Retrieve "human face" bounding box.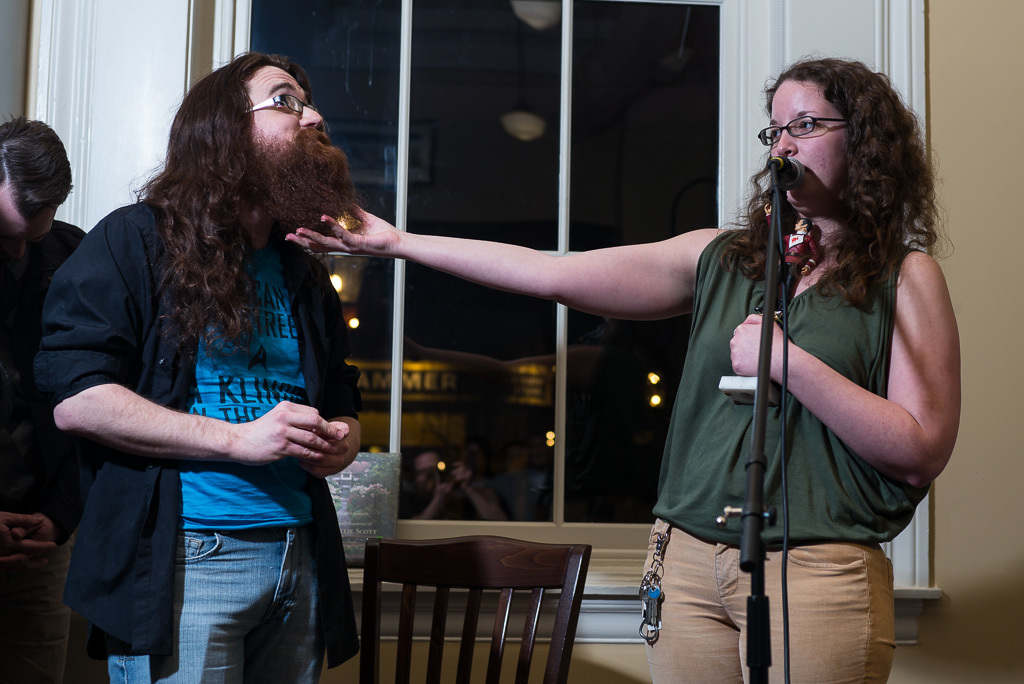
Bounding box: box(767, 80, 844, 214).
